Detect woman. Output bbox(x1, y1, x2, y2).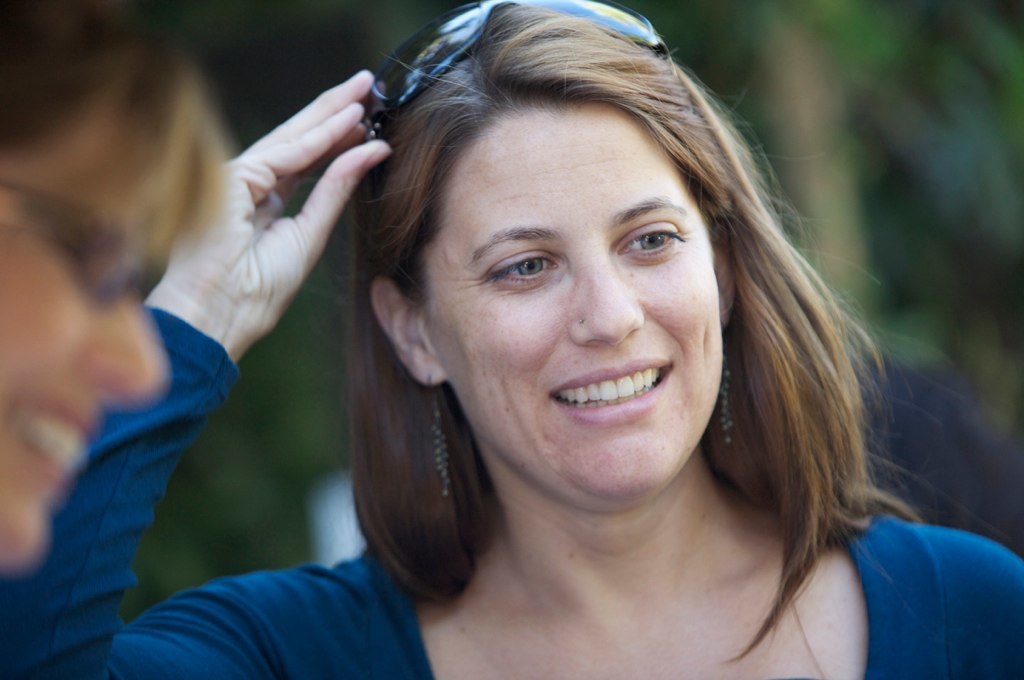
bbox(0, 0, 239, 677).
